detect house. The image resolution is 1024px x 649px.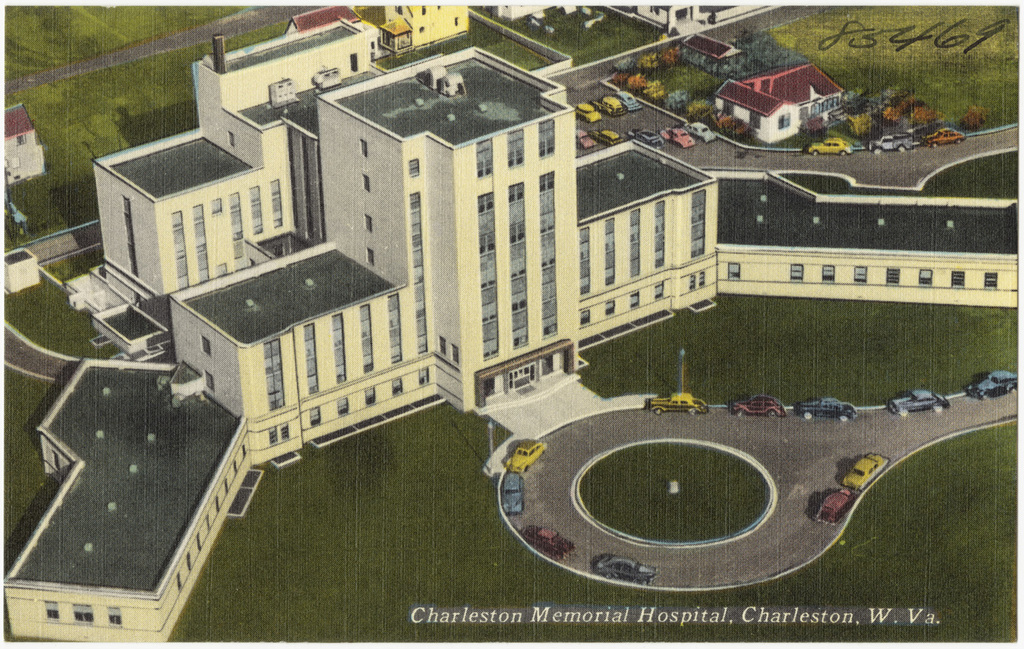
<bbox>0, 4, 1023, 648</bbox>.
